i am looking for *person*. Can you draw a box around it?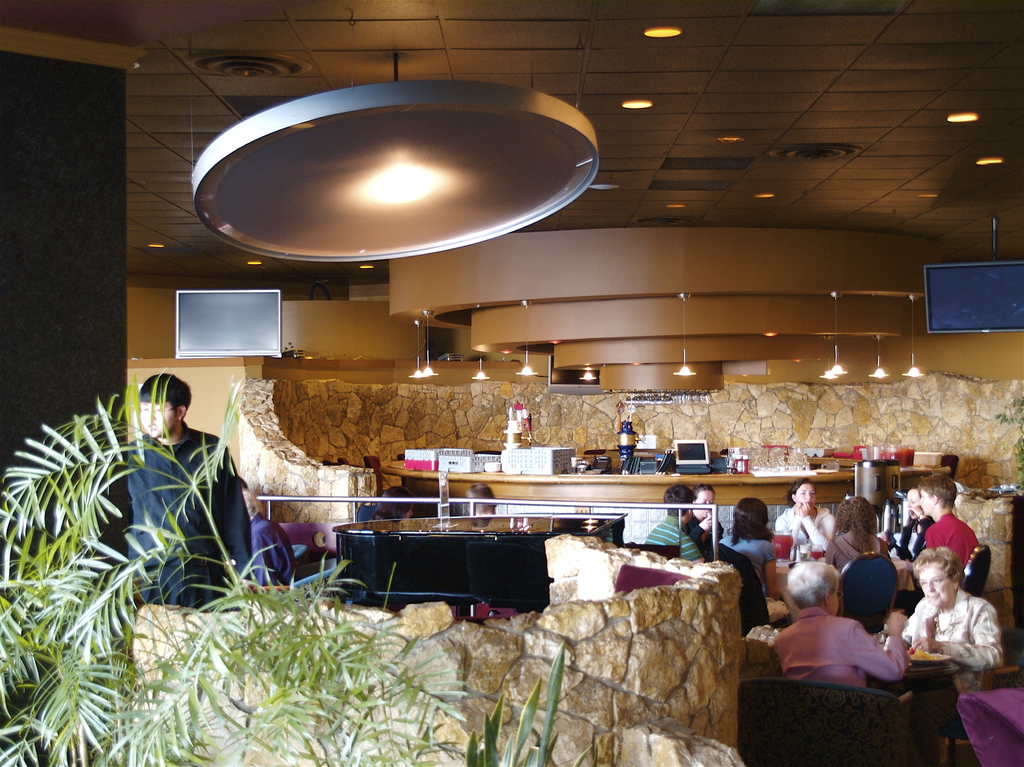
Sure, the bounding box is 372/484/414/519.
